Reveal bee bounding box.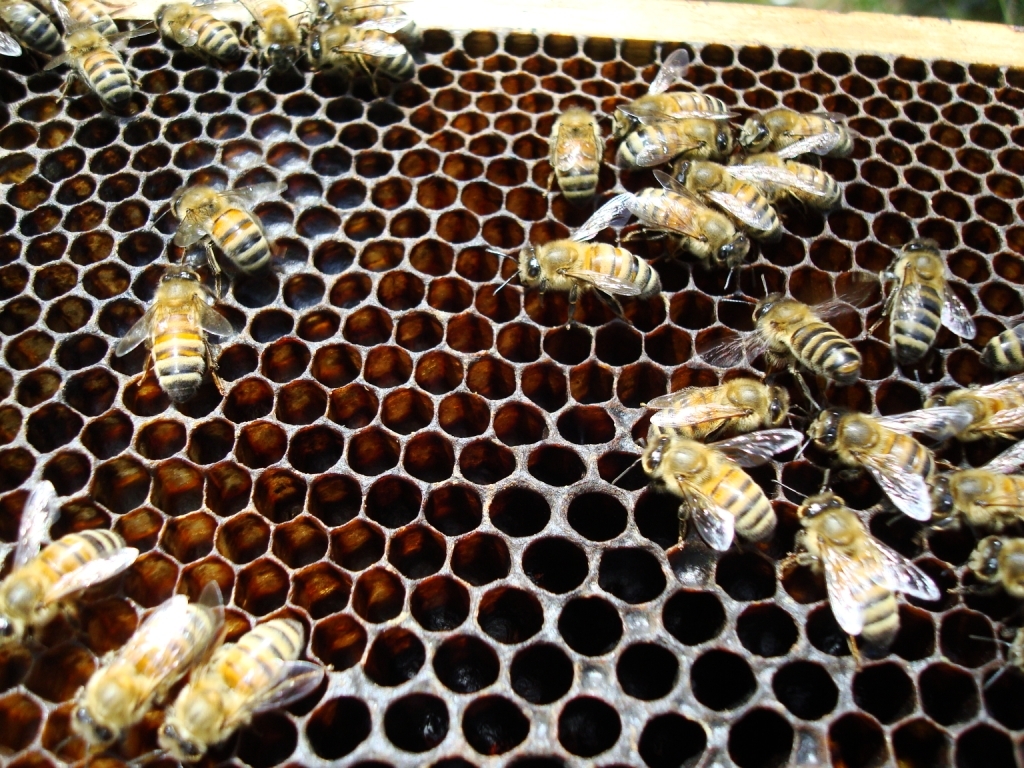
Revealed: 851:235:971:346.
